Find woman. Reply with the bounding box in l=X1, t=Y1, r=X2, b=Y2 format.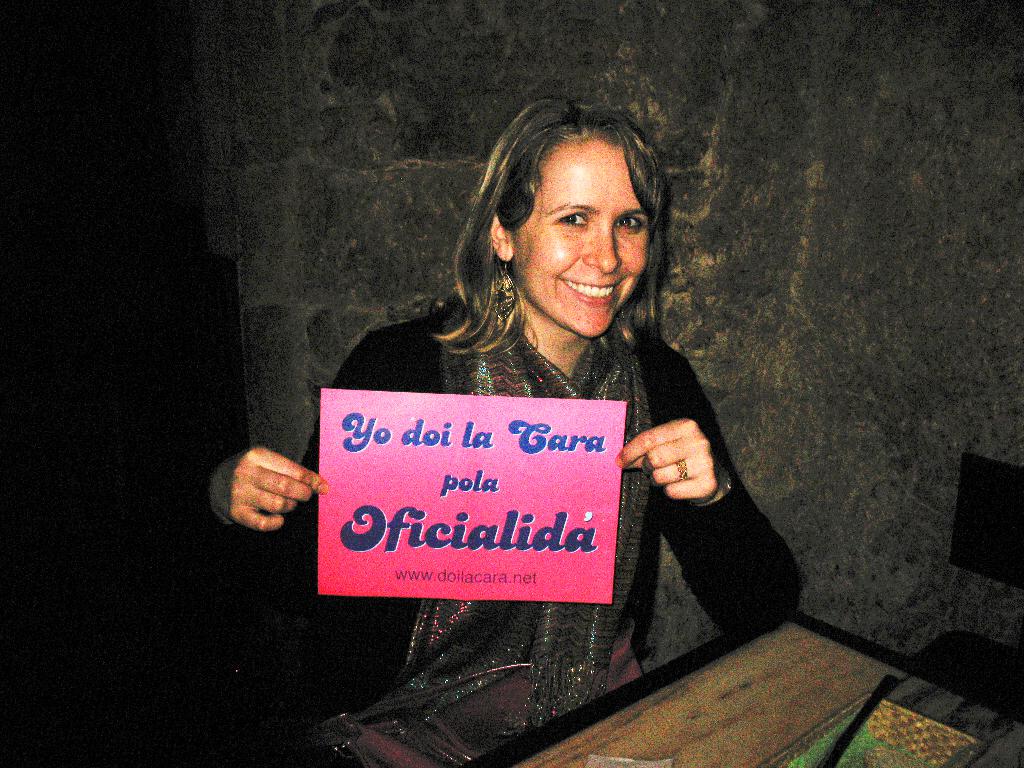
l=292, t=122, r=785, b=739.
